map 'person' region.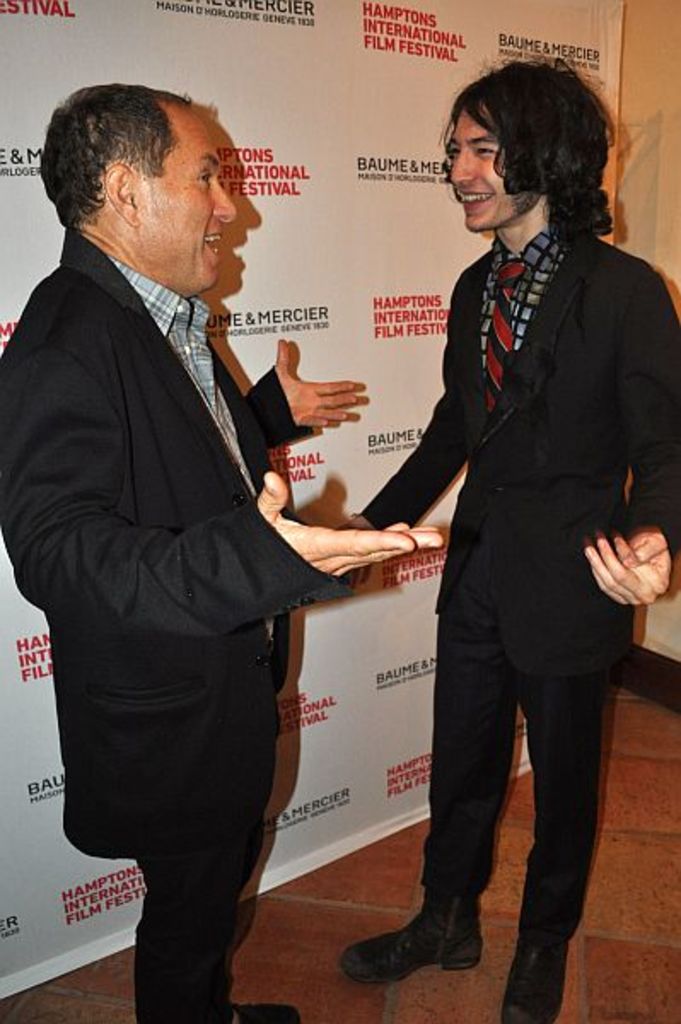
Mapped to bbox=[329, 56, 679, 1022].
